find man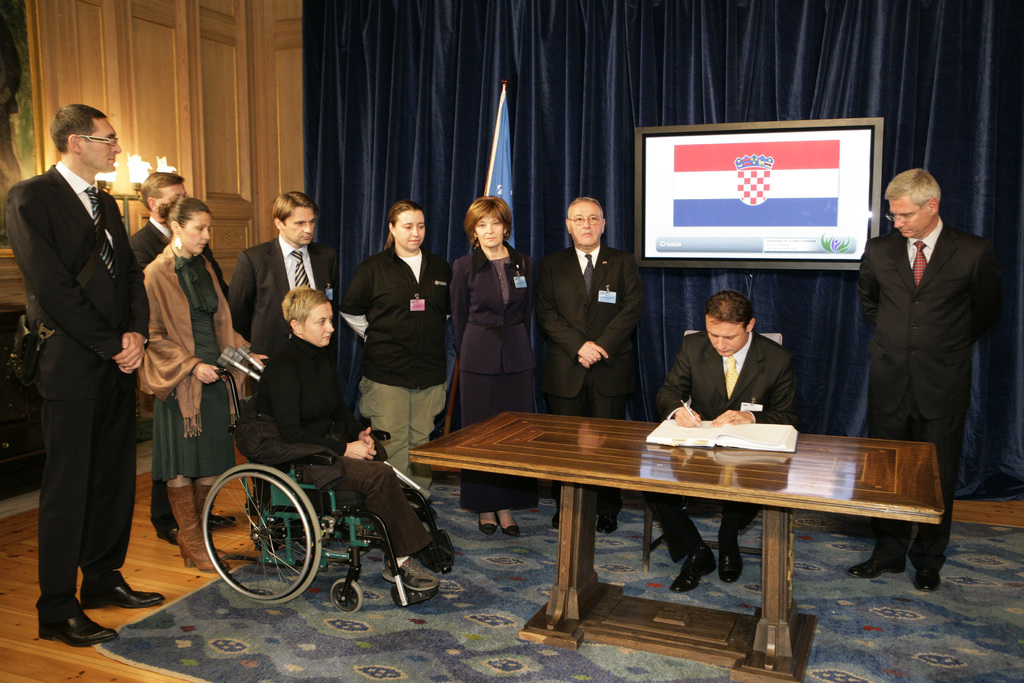
bbox(11, 82, 149, 650)
